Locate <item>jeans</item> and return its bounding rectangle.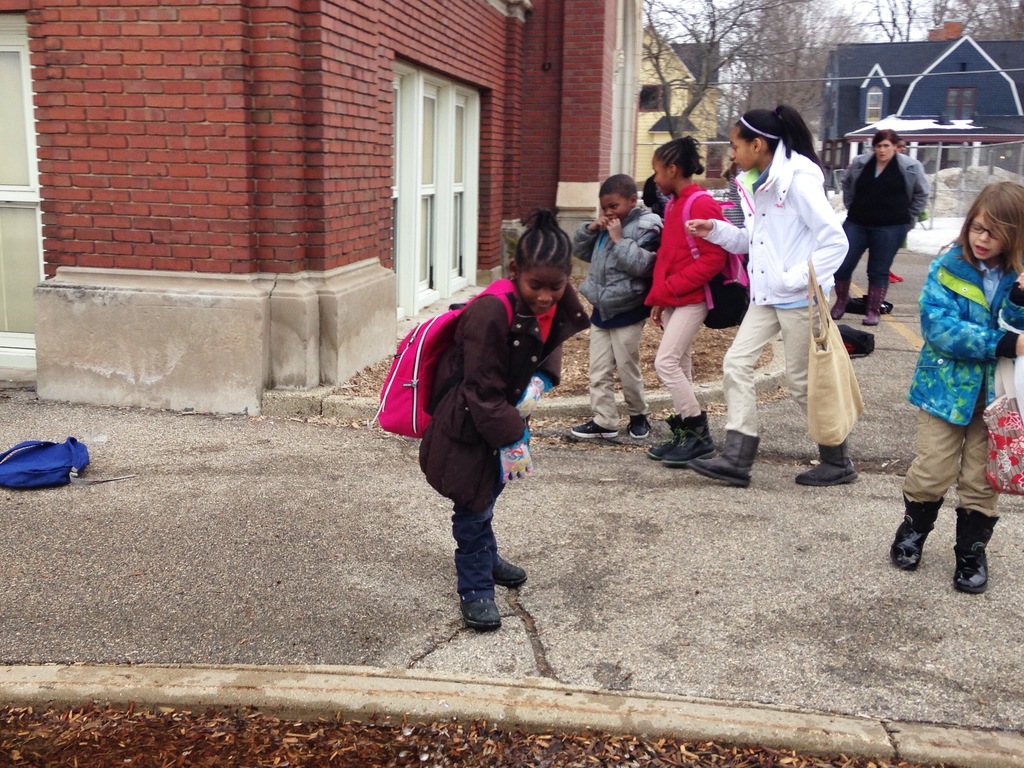
{"x1": 660, "y1": 306, "x2": 710, "y2": 419}.
